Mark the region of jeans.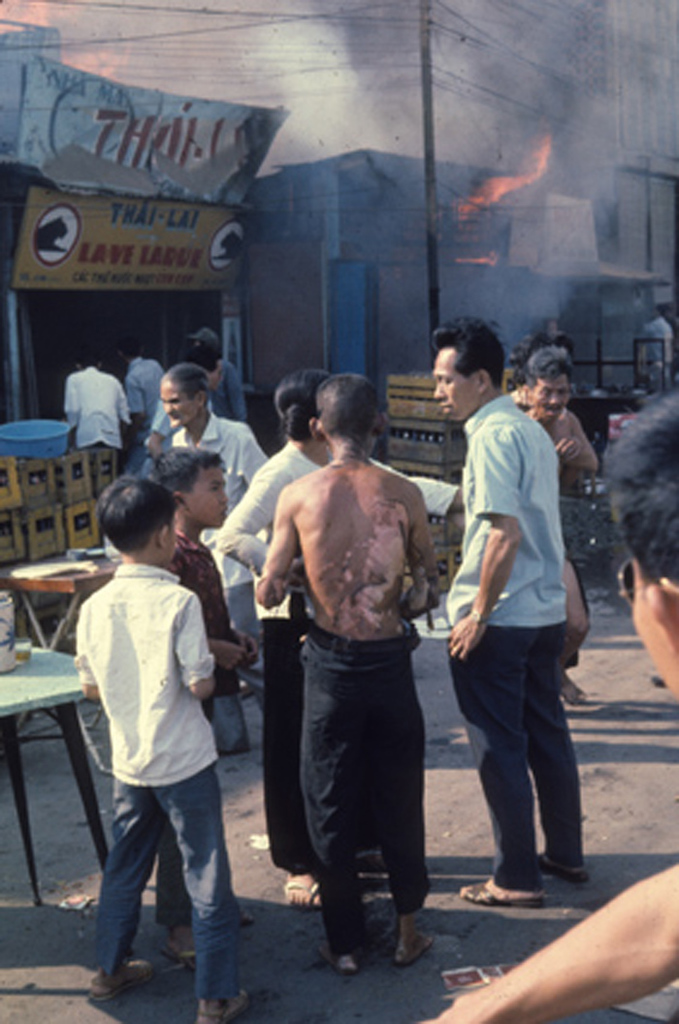
Region: x1=272 y1=611 x2=321 y2=872.
